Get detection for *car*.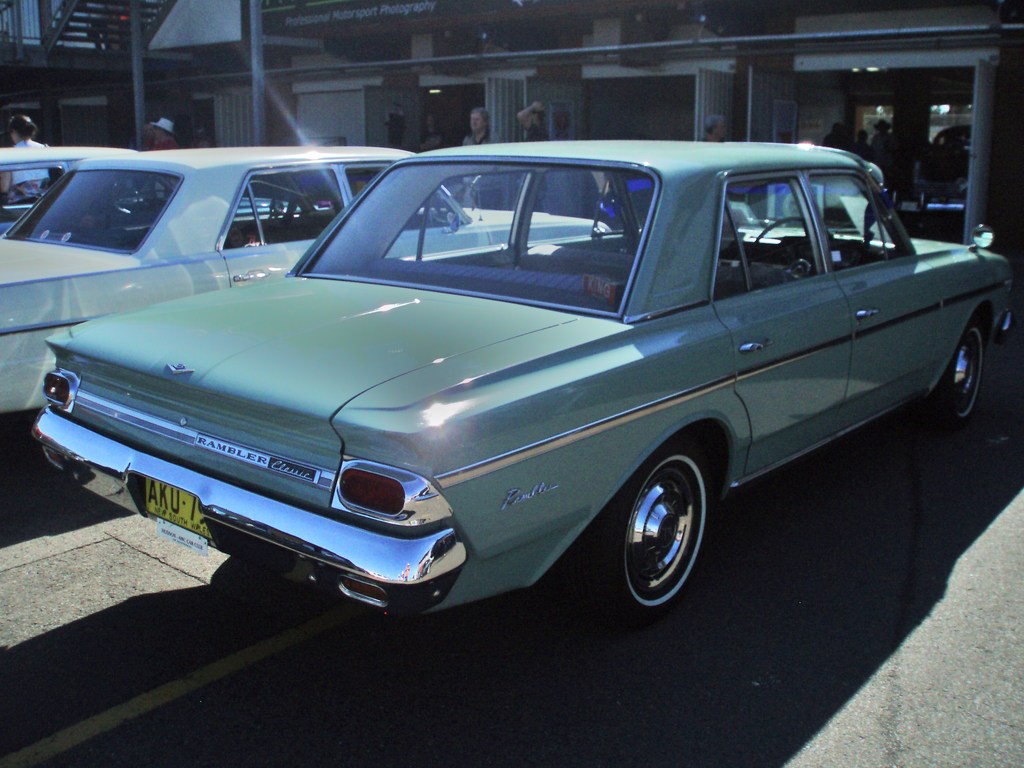
Detection: 0/147/134/239.
